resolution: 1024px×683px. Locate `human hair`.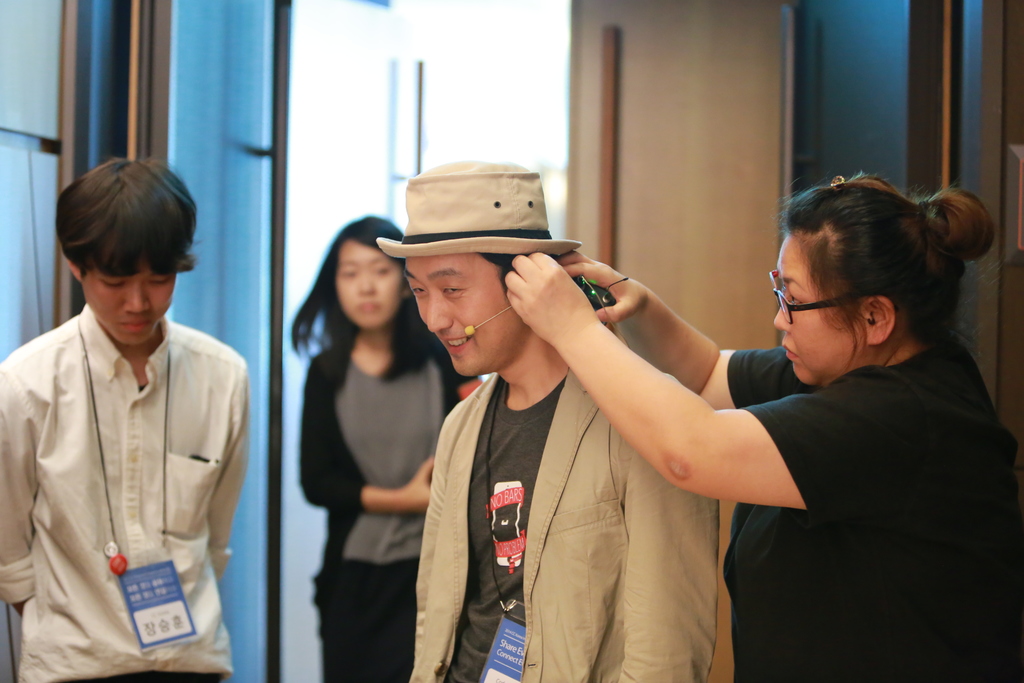
289, 215, 445, 378.
